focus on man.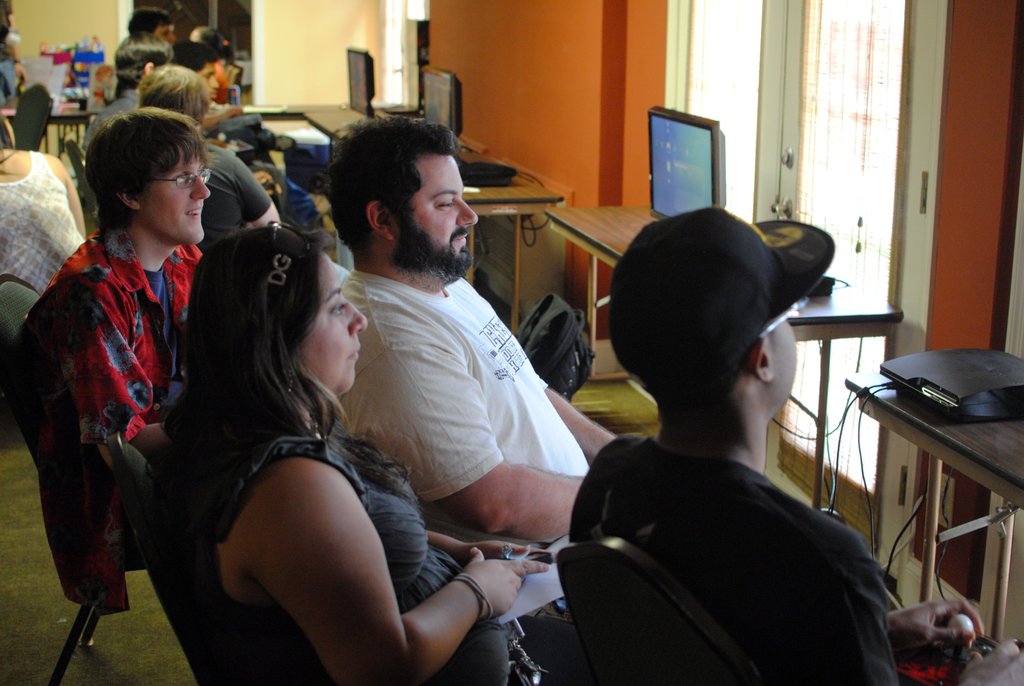
Focused at {"x1": 175, "y1": 43, "x2": 289, "y2": 216}.
